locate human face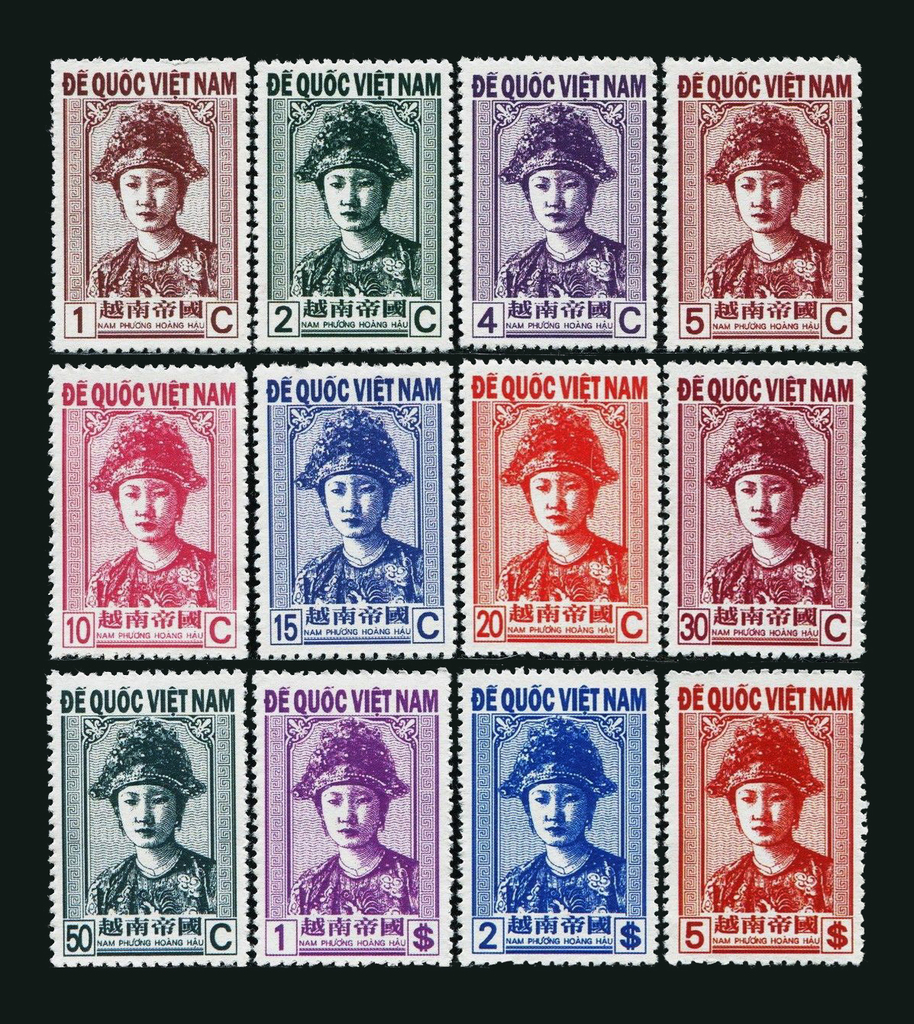
detection(525, 476, 593, 532)
